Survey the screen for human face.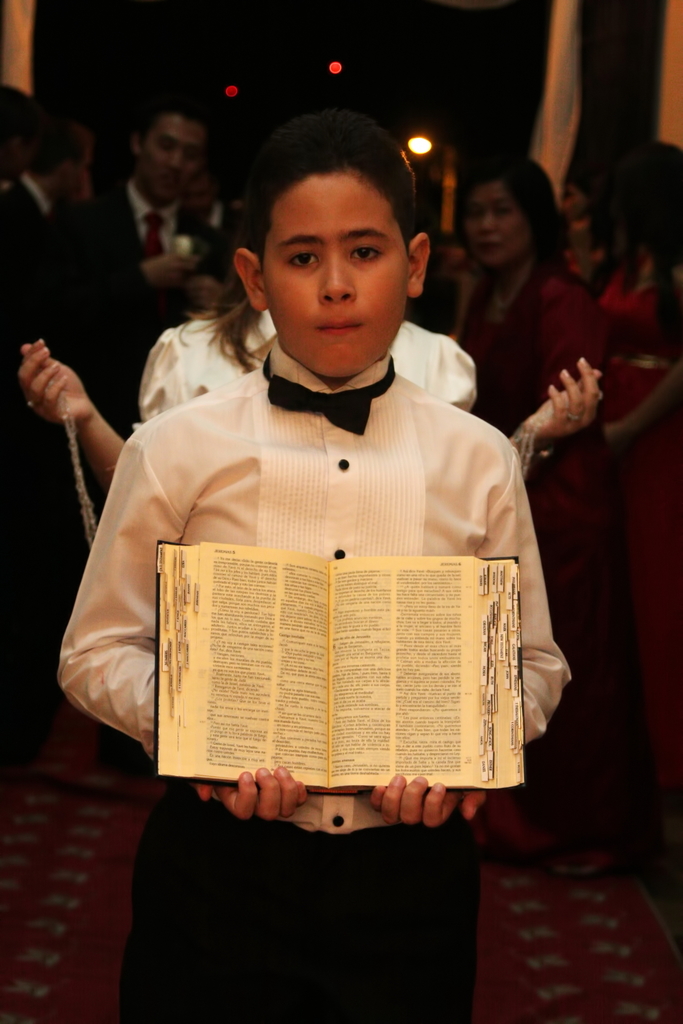
Survey found: (x1=264, y1=173, x2=406, y2=373).
